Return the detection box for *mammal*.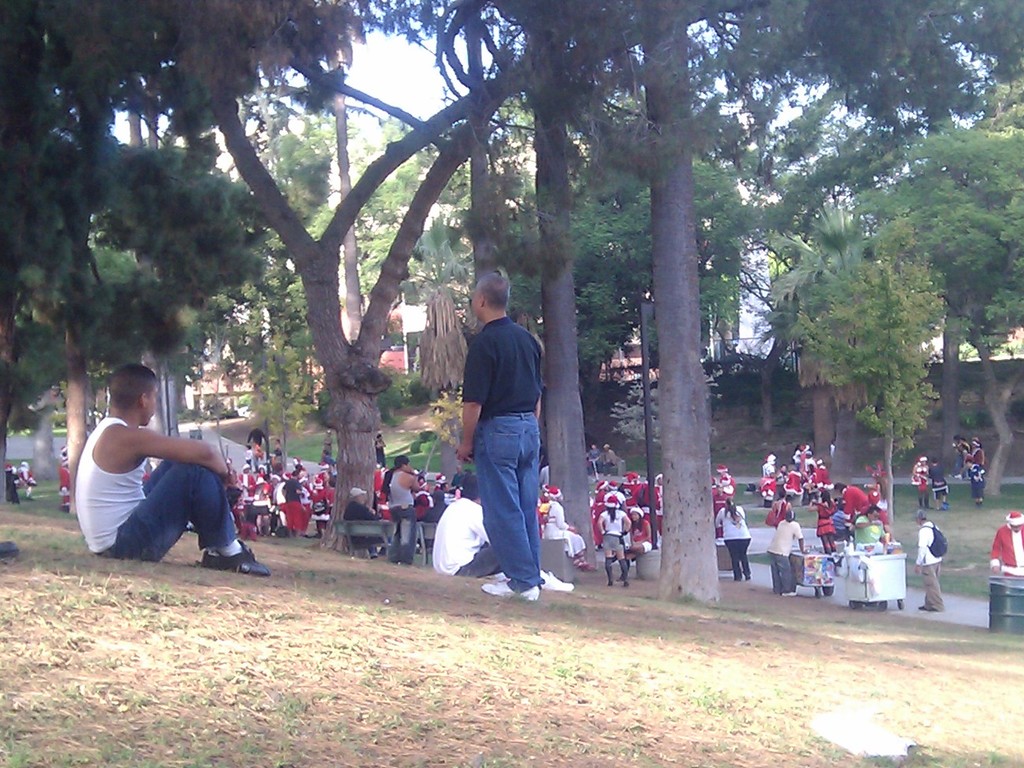
[544, 484, 593, 573].
